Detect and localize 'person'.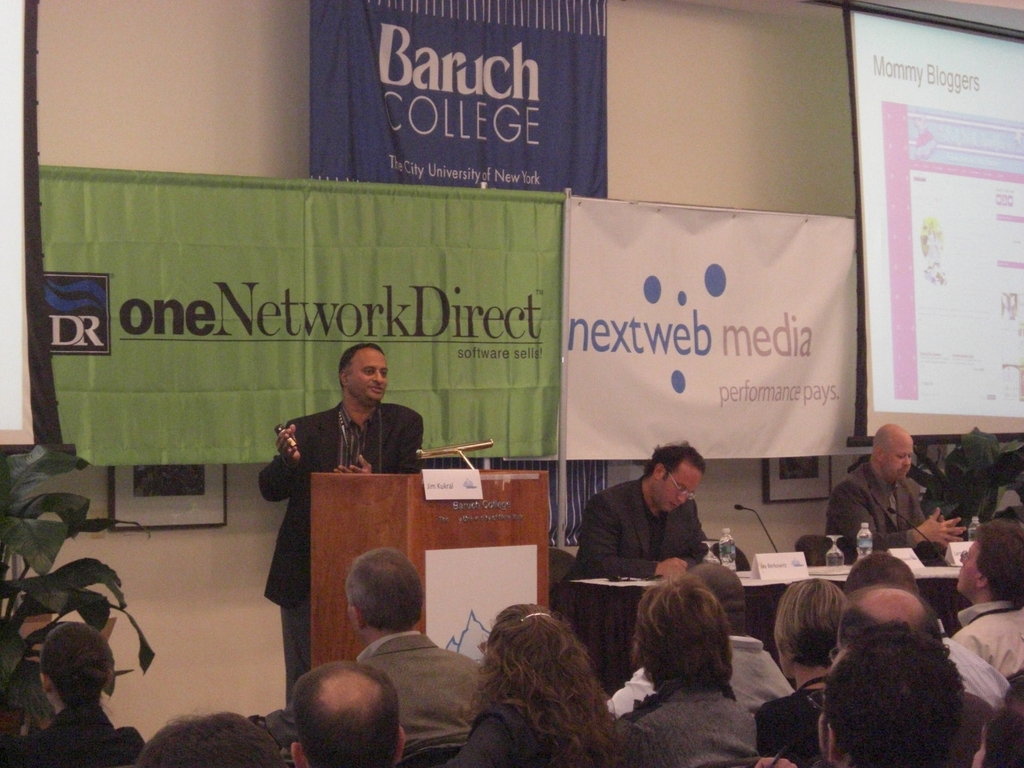
Localized at 571 451 733 622.
